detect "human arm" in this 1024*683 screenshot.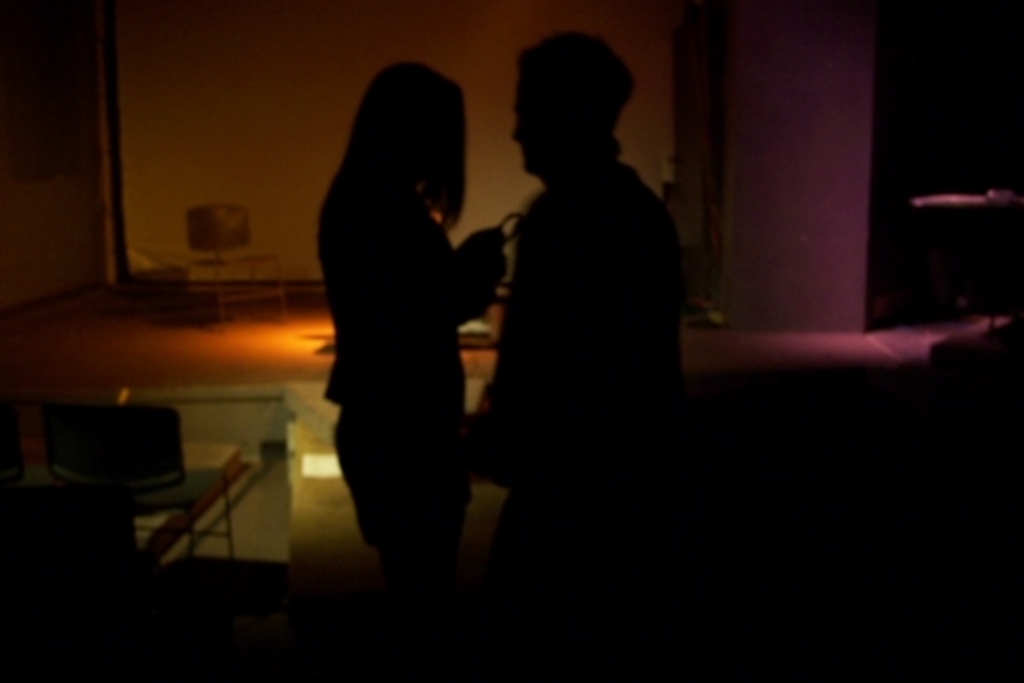
Detection: 331:173:521:412.
